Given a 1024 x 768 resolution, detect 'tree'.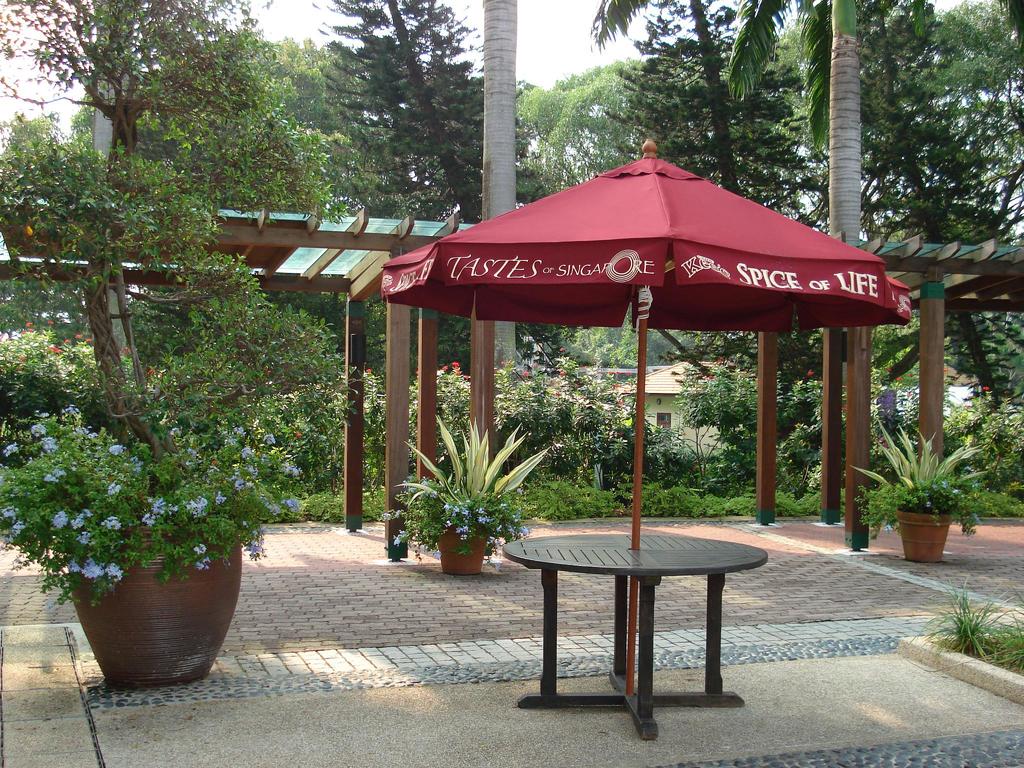
bbox=(874, 10, 1023, 230).
